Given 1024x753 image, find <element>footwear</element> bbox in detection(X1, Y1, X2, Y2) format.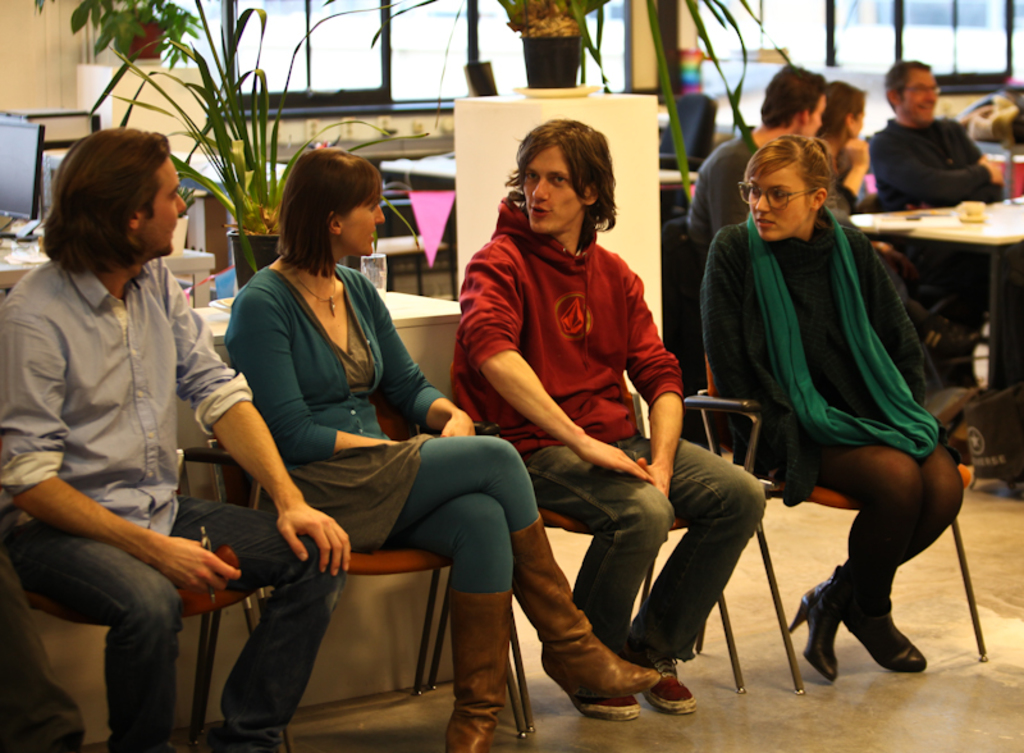
detection(846, 594, 932, 675).
